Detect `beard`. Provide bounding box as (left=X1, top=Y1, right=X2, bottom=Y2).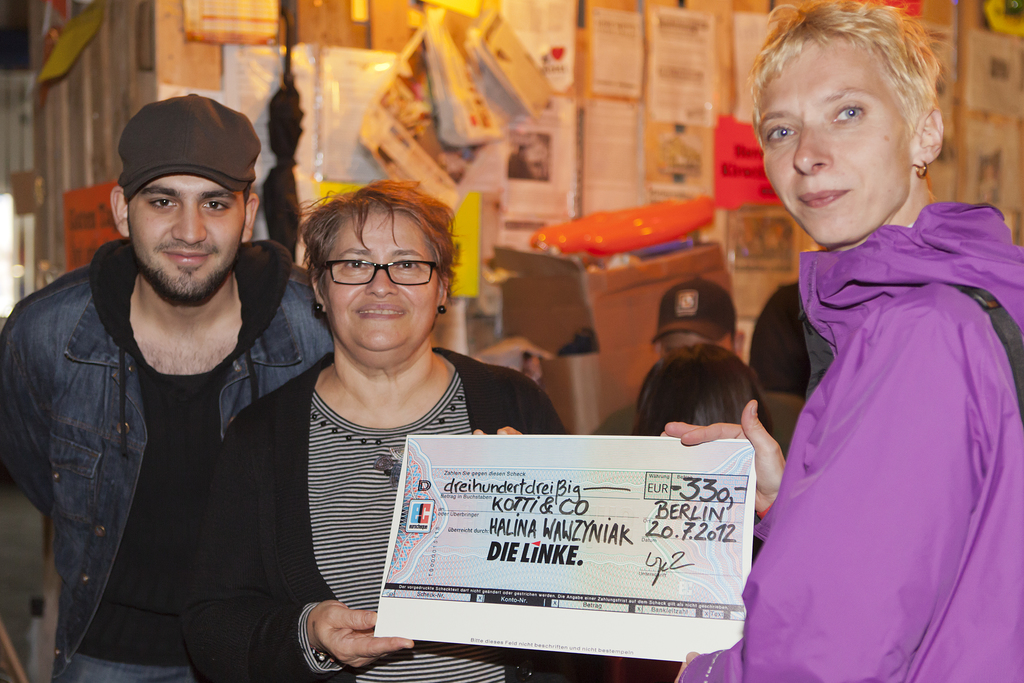
(left=131, top=260, right=235, bottom=300).
